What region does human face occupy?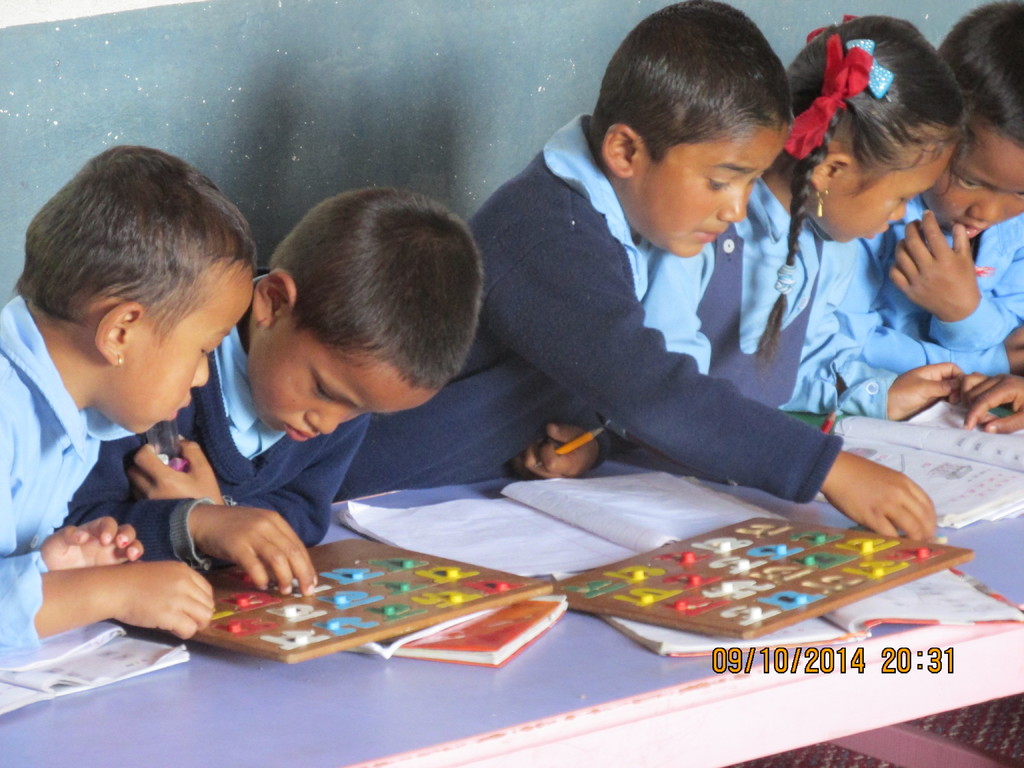
x1=920 y1=134 x2=1021 y2=236.
